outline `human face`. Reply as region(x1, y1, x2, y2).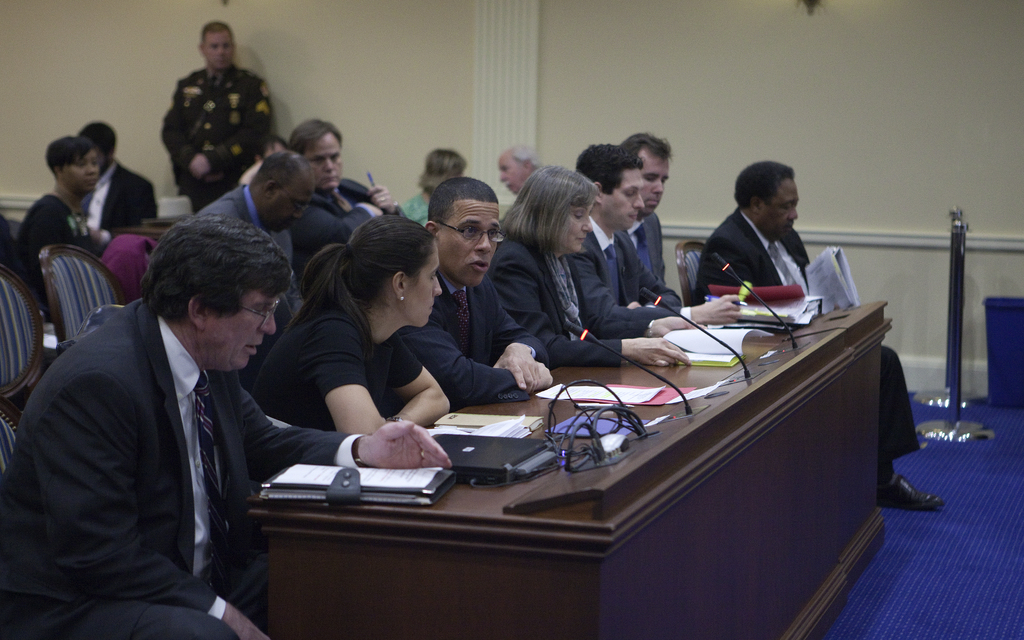
region(410, 237, 450, 330).
